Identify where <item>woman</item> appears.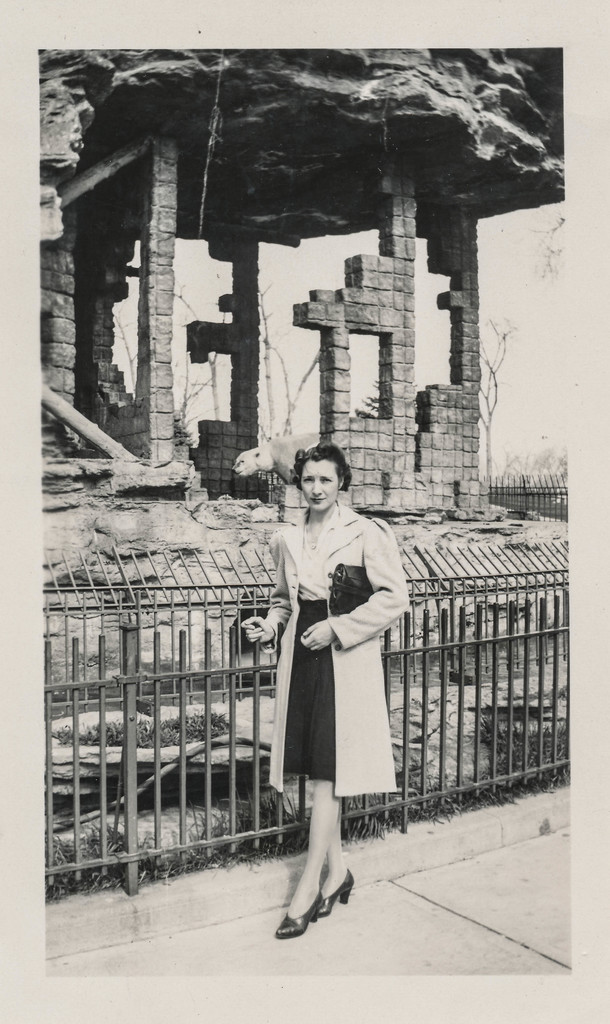
Appears at {"left": 253, "top": 433, "right": 413, "bottom": 913}.
